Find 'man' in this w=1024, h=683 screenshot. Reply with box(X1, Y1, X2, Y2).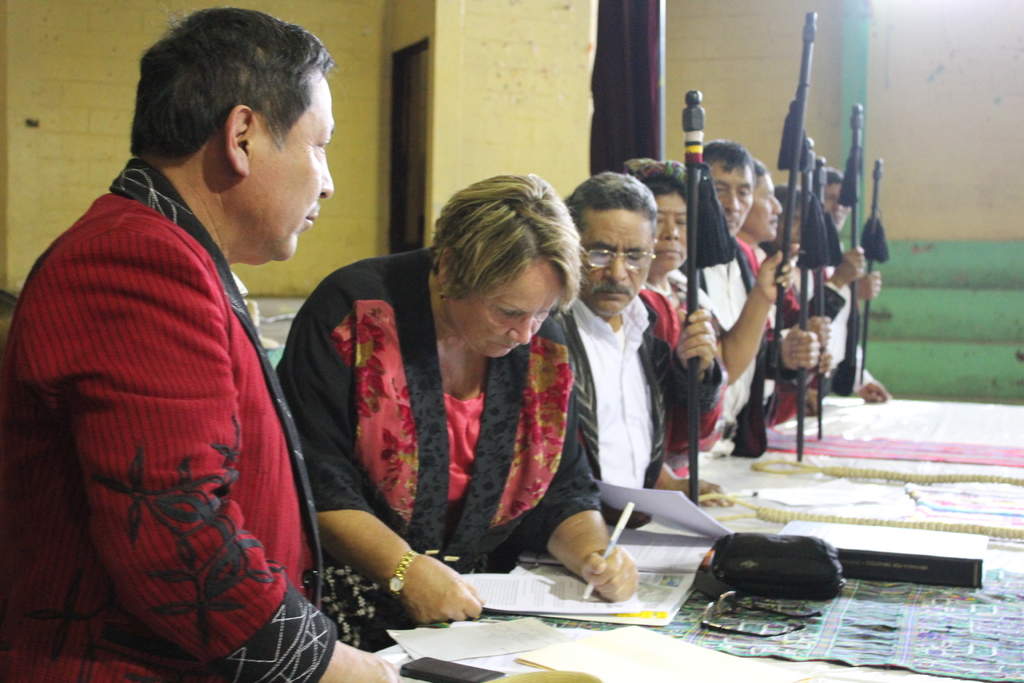
box(825, 167, 884, 408).
